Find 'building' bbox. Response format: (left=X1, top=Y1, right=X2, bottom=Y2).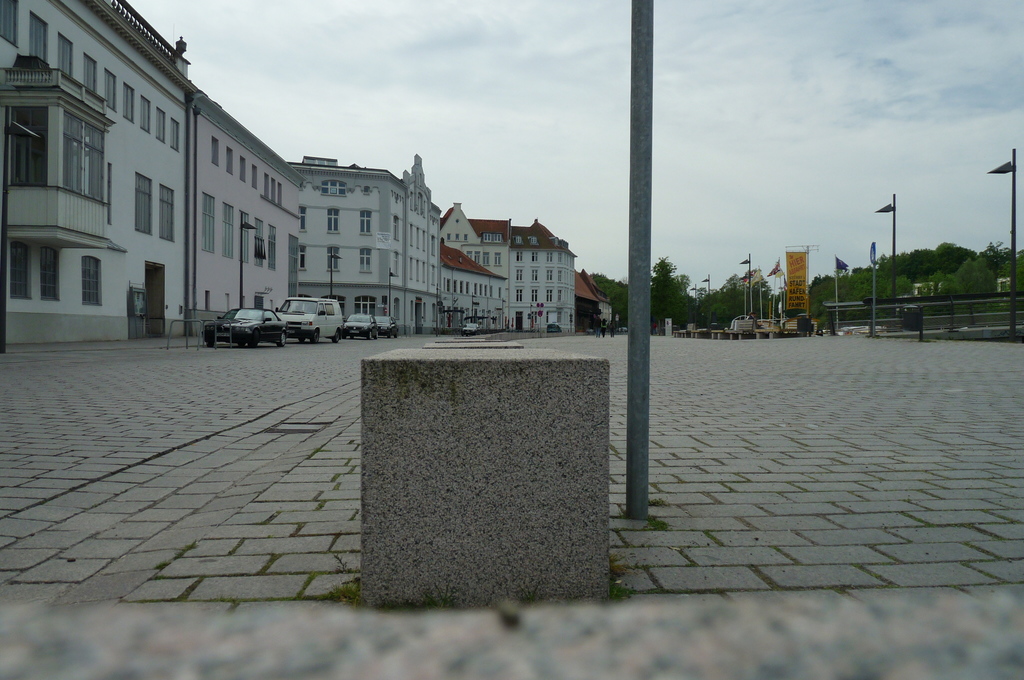
(left=576, top=269, right=613, bottom=335).
